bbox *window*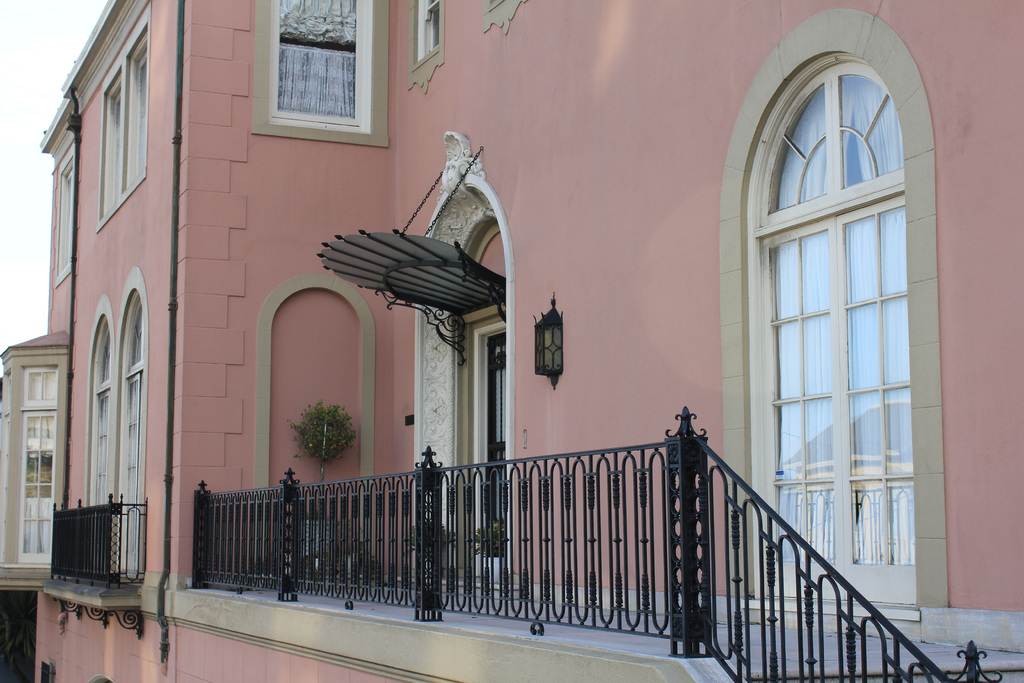
56/145/74/286
